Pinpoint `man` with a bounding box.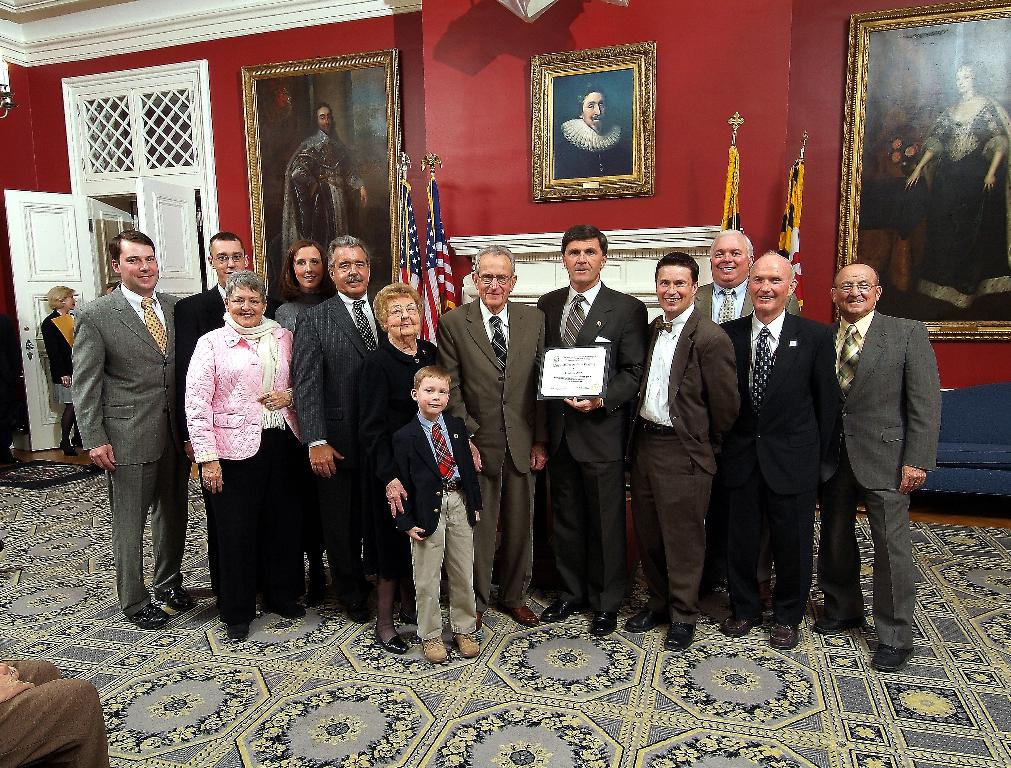
(left=629, top=248, right=745, bottom=651).
